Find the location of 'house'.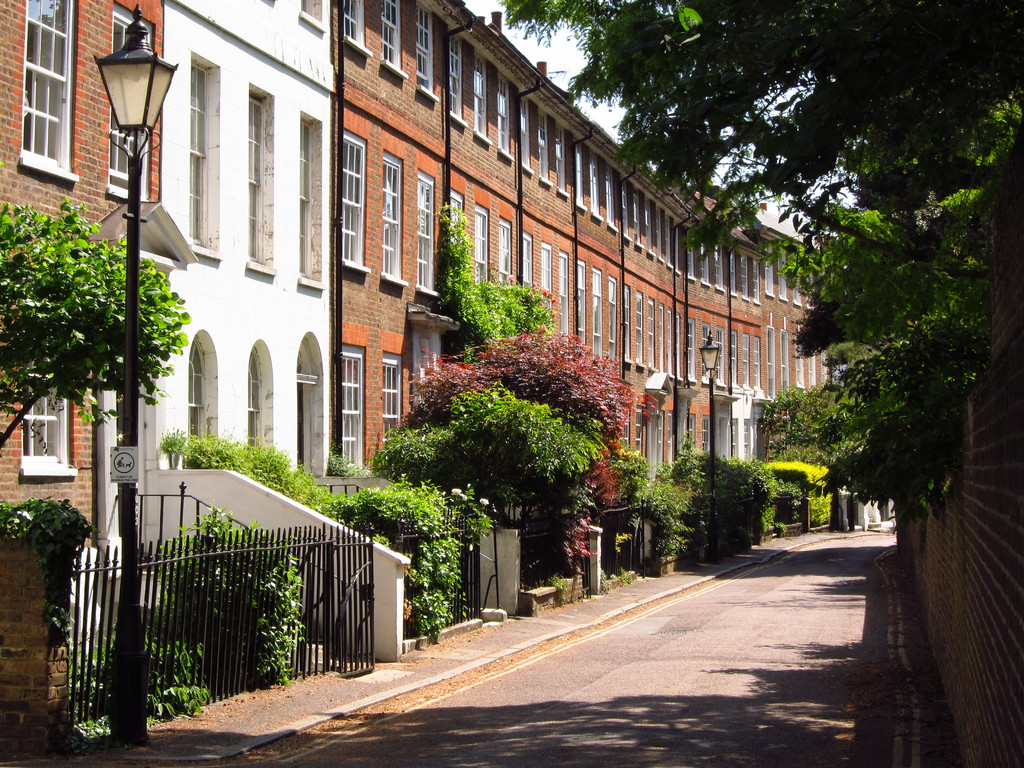
Location: rect(330, 0, 852, 596).
